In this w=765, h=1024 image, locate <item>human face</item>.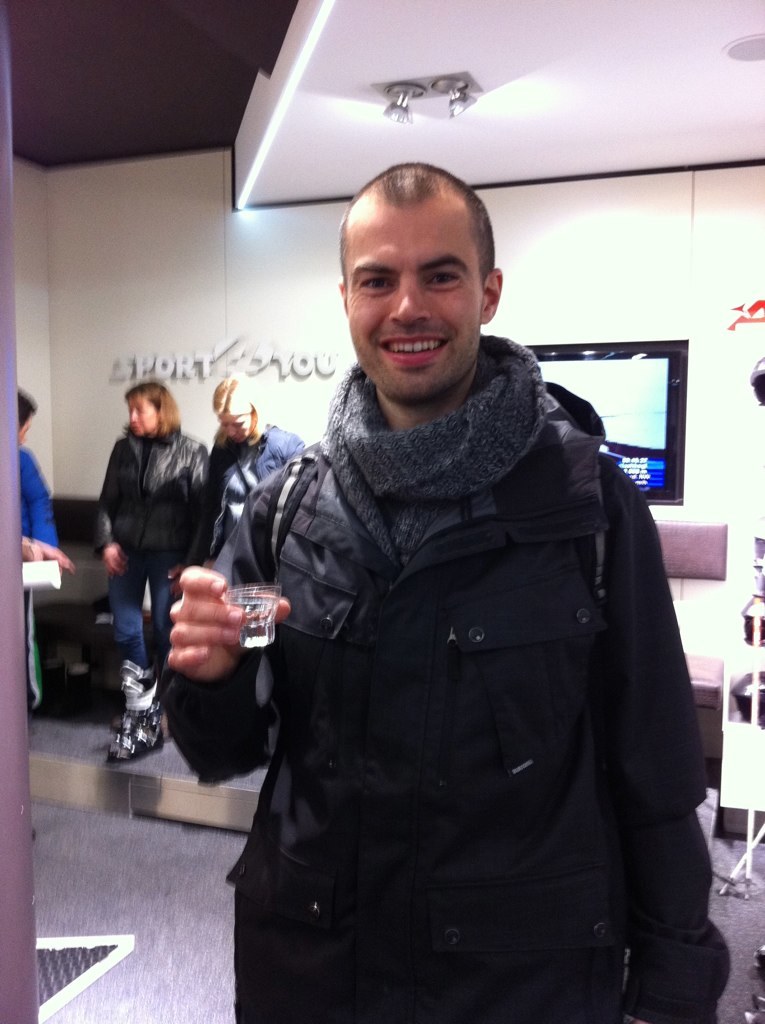
Bounding box: <bbox>344, 200, 482, 399</bbox>.
